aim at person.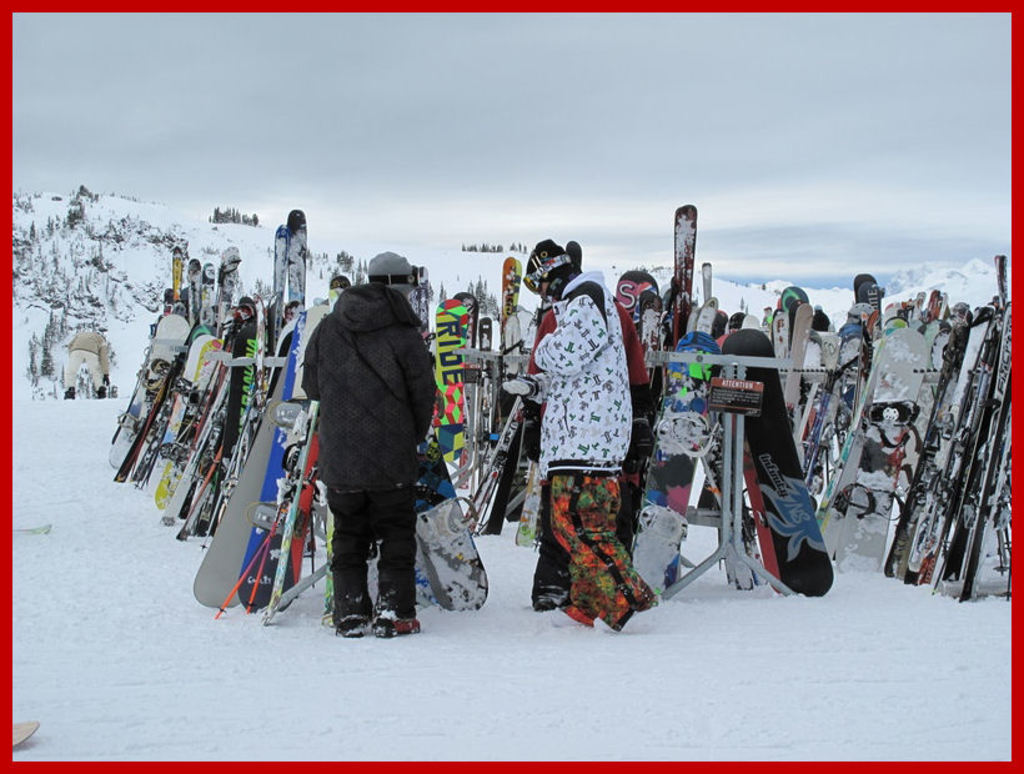
Aimed at [505, 232, 661, 637].
